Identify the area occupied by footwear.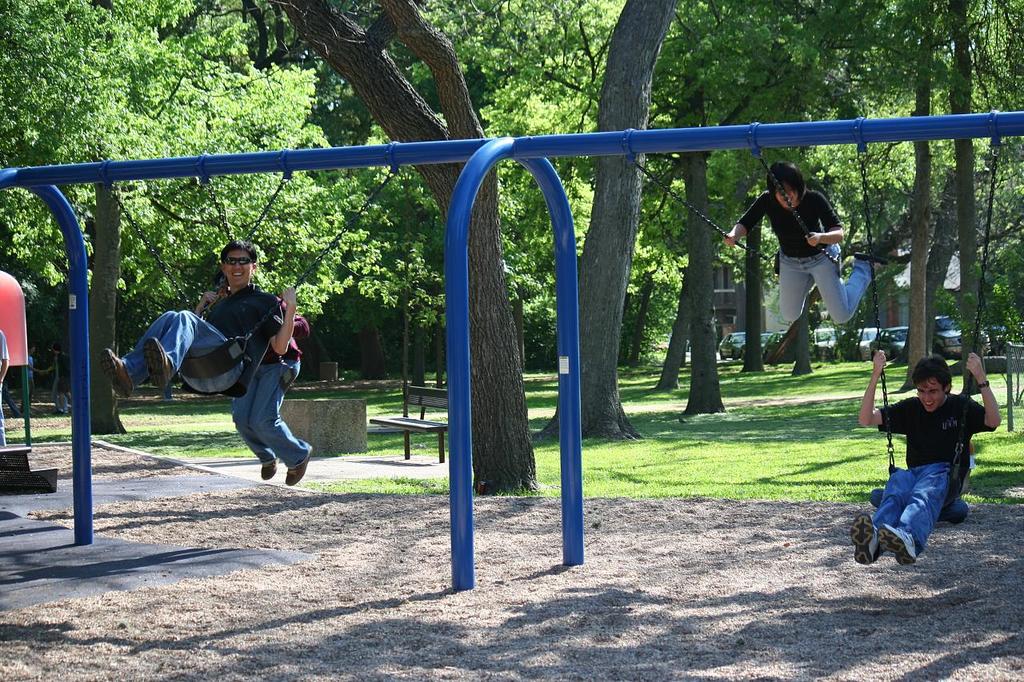
Area: {"x1": 877, "y1": 517, "x2": 918, "y2": 568}.
